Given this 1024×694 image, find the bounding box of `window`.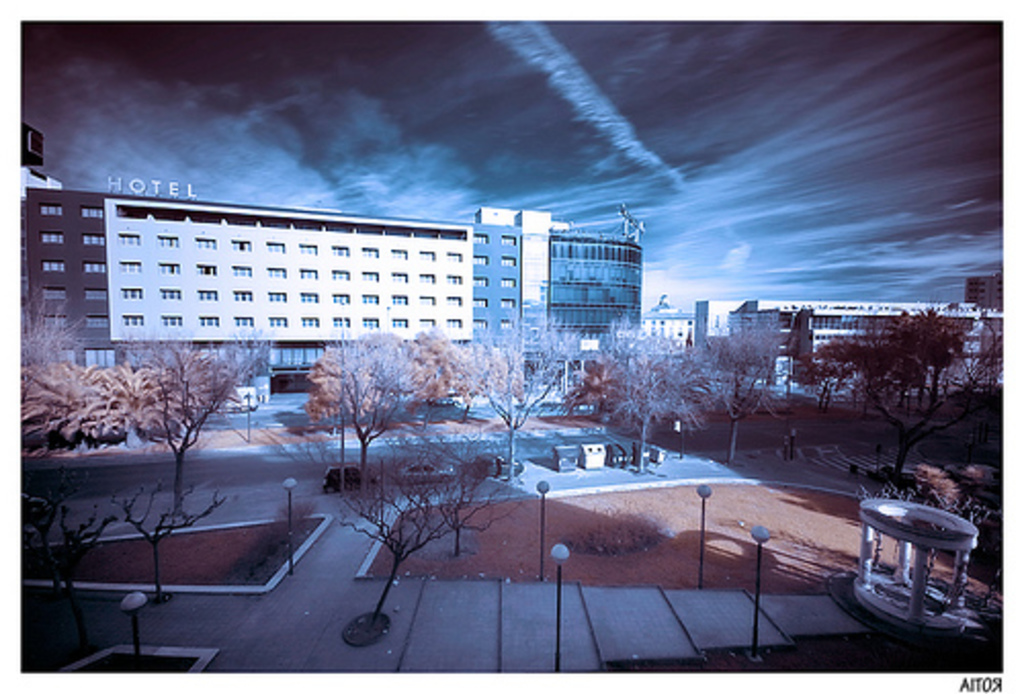
detection(498, 313, 520, 332).
